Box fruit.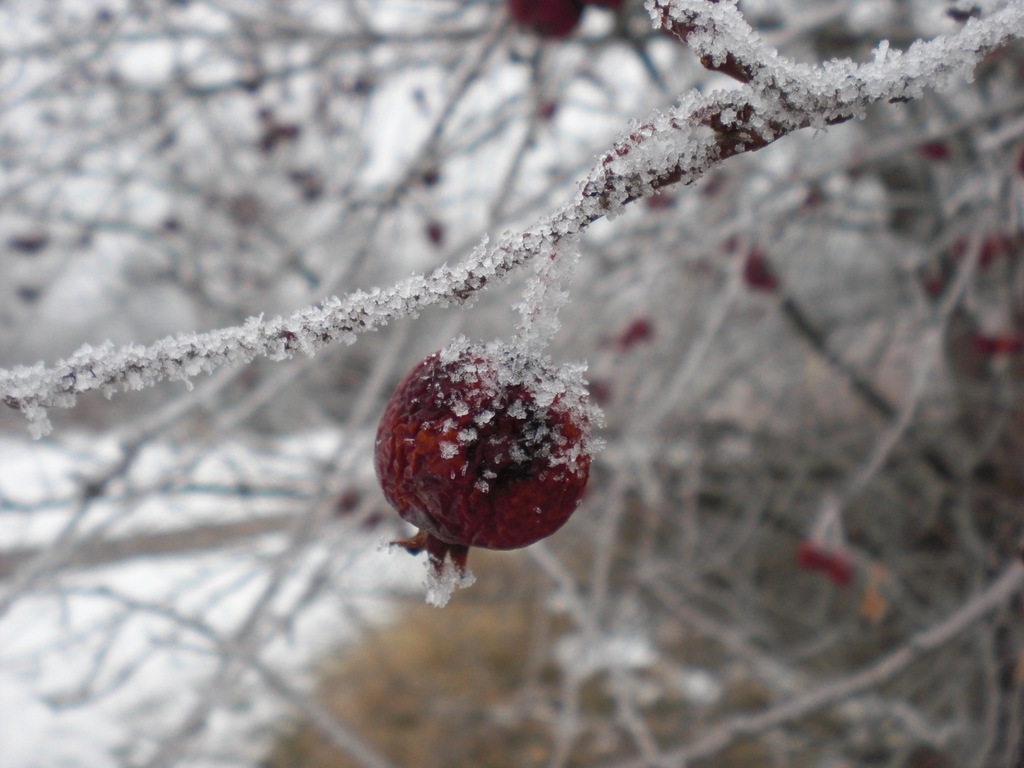
crop(616, 316, 658, 348).
